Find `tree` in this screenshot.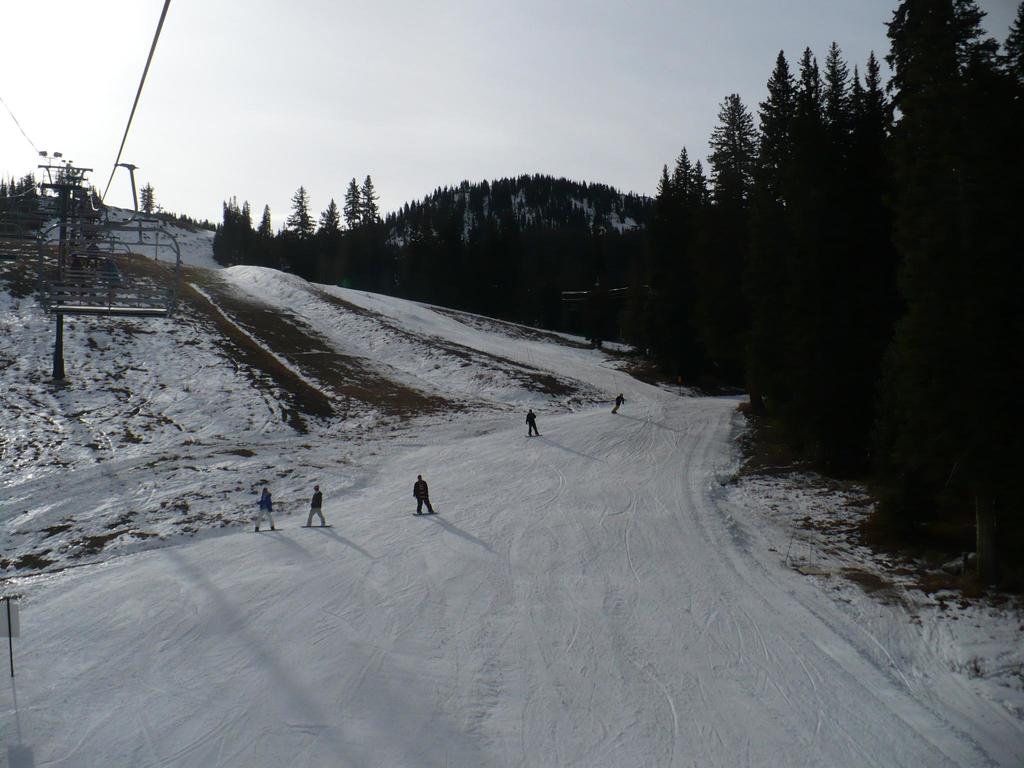
The bounding box for `tree` is region(758, 53, 793, 188).
